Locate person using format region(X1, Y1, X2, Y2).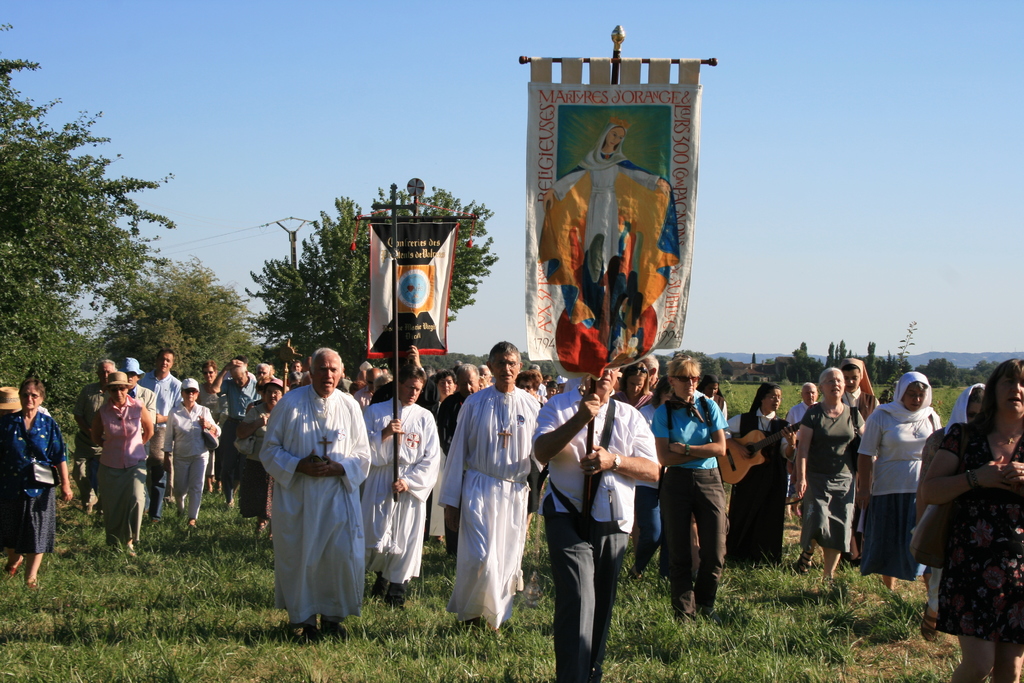
region(944, 378, 985, 429).
